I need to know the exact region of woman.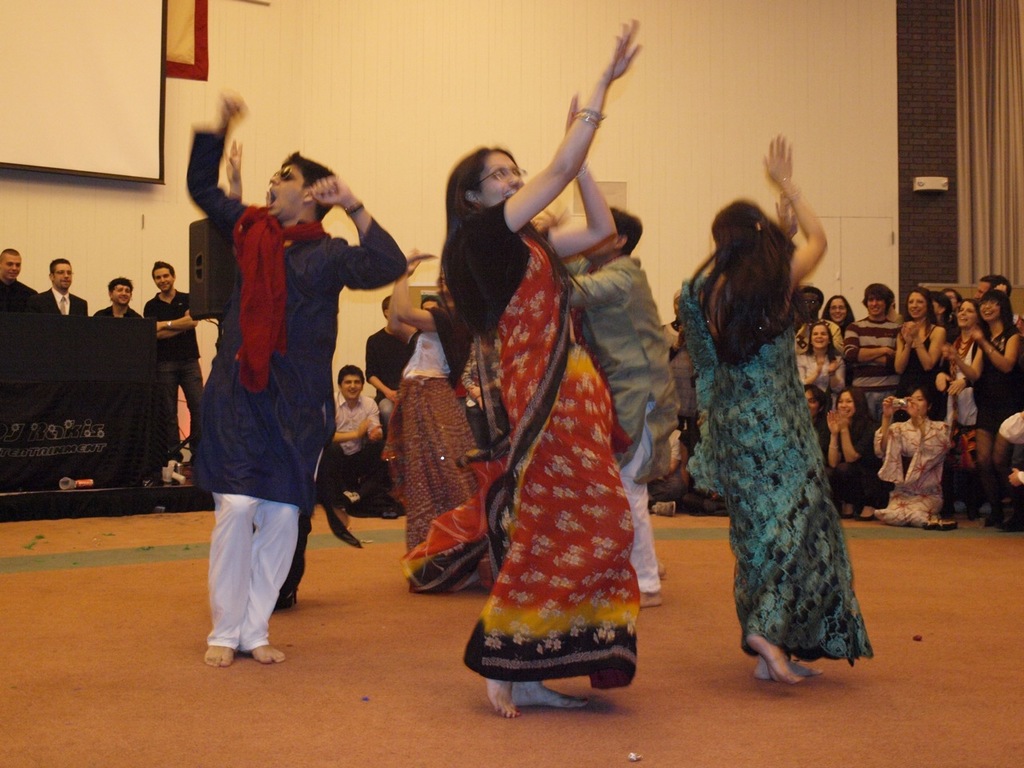
Region: 434 16 649 728.
